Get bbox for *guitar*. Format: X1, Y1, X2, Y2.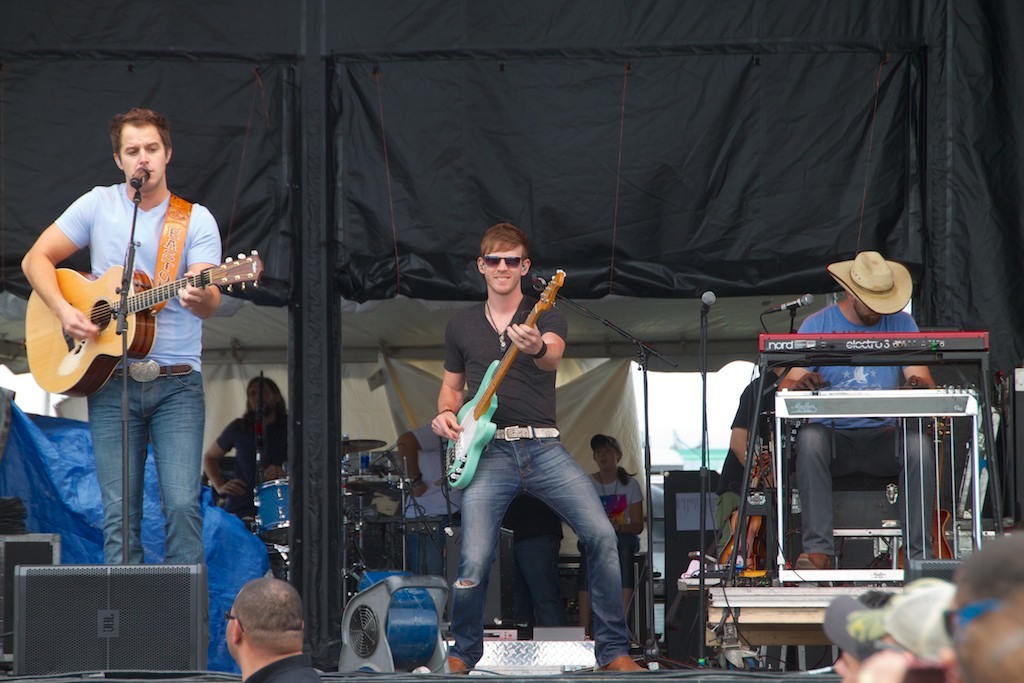
19, 265, 271, 406.
